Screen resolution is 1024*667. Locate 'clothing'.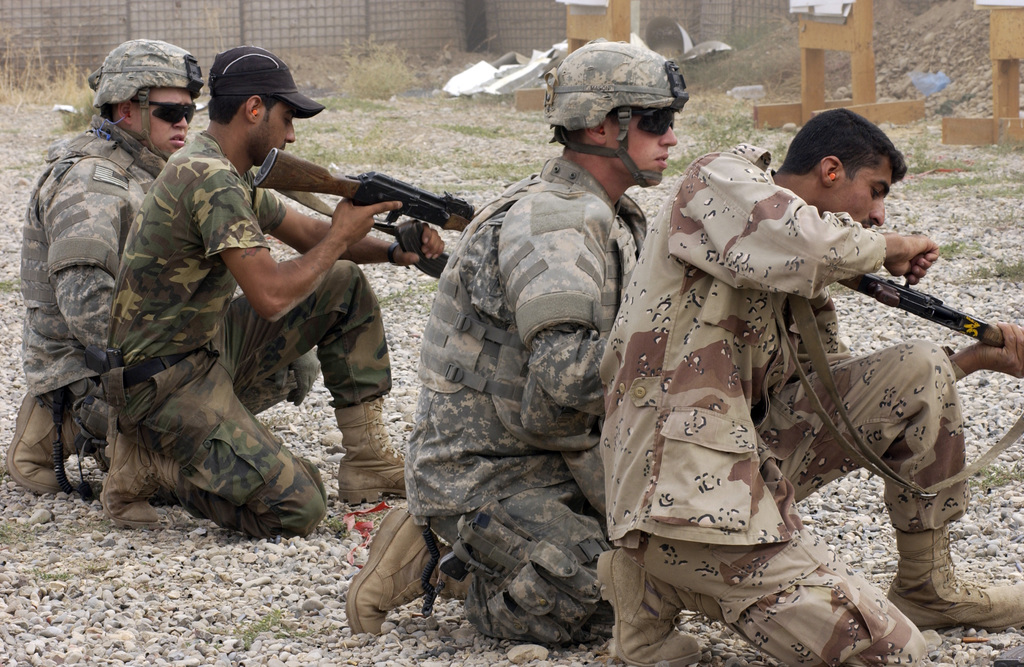
10, 115, 172, 449.
